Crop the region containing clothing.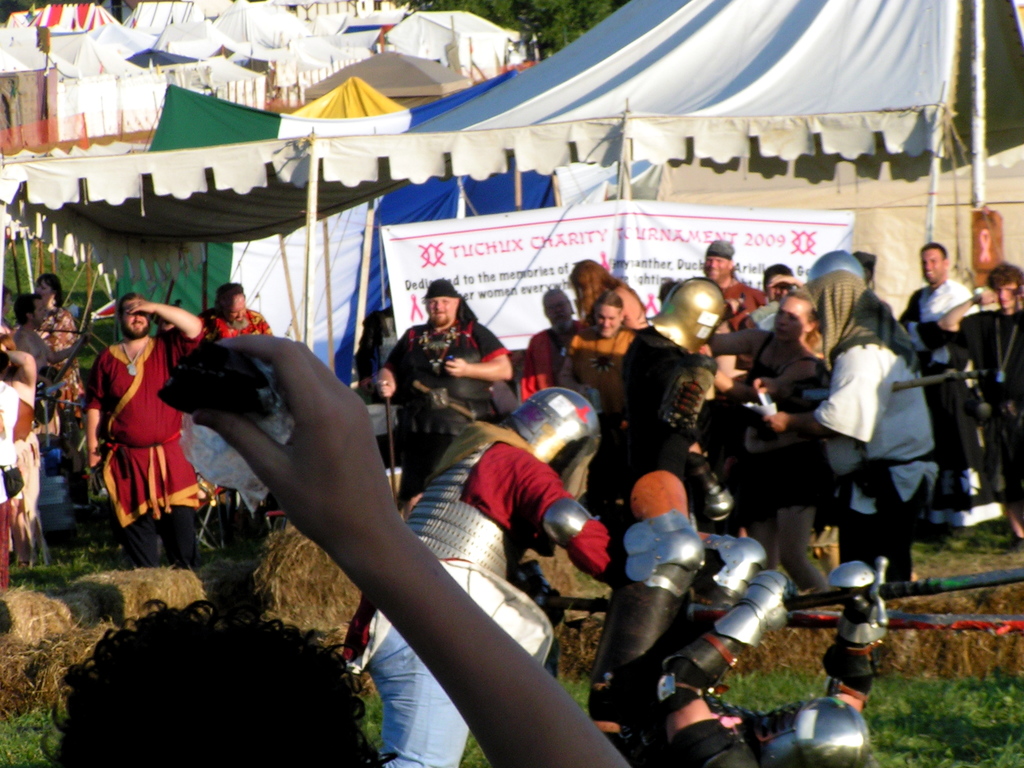
Crop region: <box>382,310,508,499</box>.
